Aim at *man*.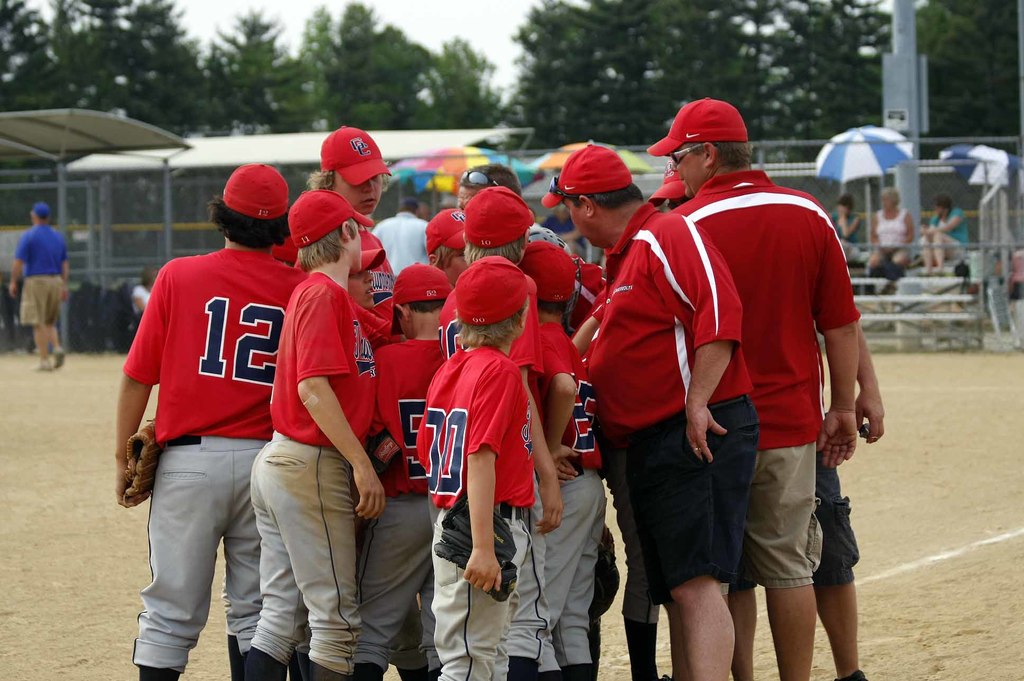
Aimed at crop(861, 184, 920, 299).
